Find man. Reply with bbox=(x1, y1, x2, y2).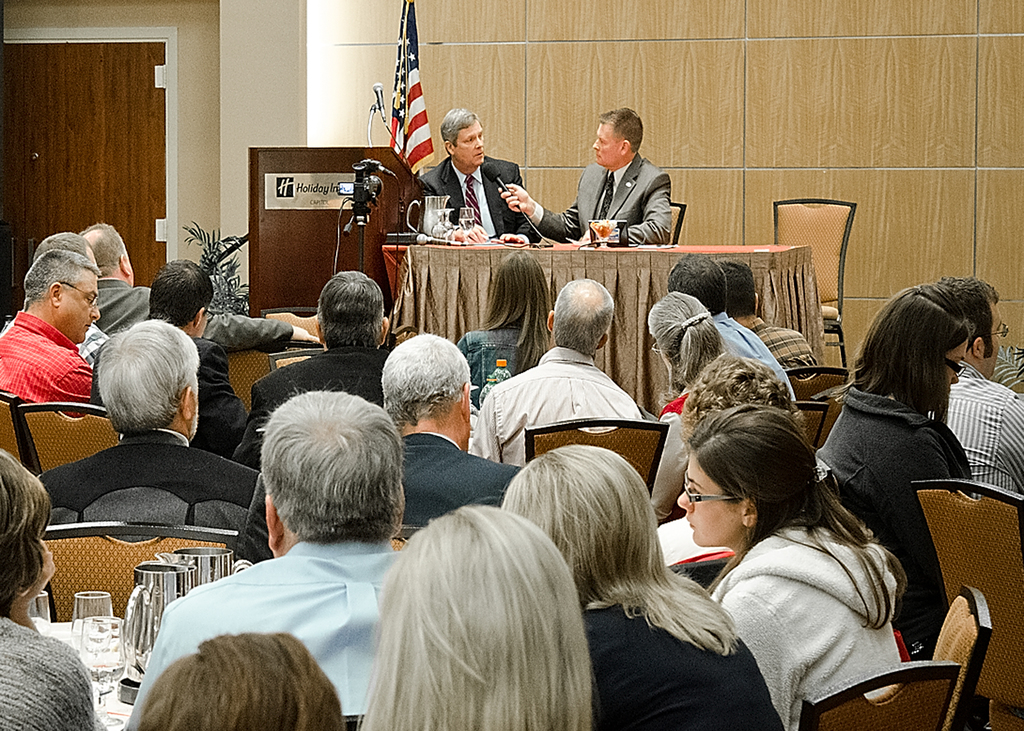
bbox=(3, 233, 115, 371).
